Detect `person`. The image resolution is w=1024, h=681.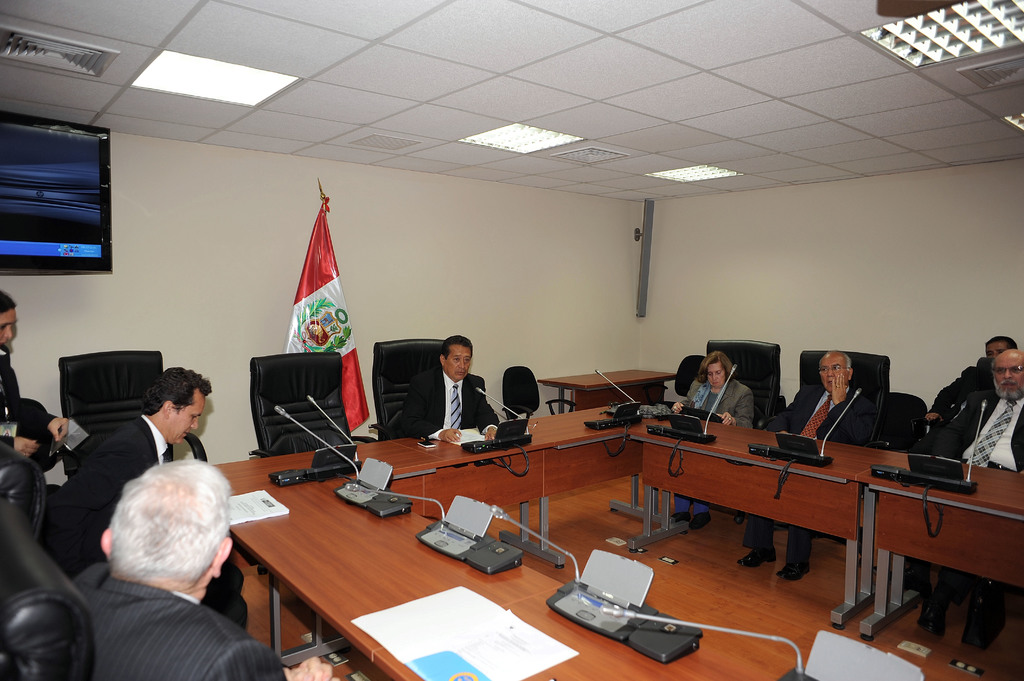
(732, 349, 872, 586).
